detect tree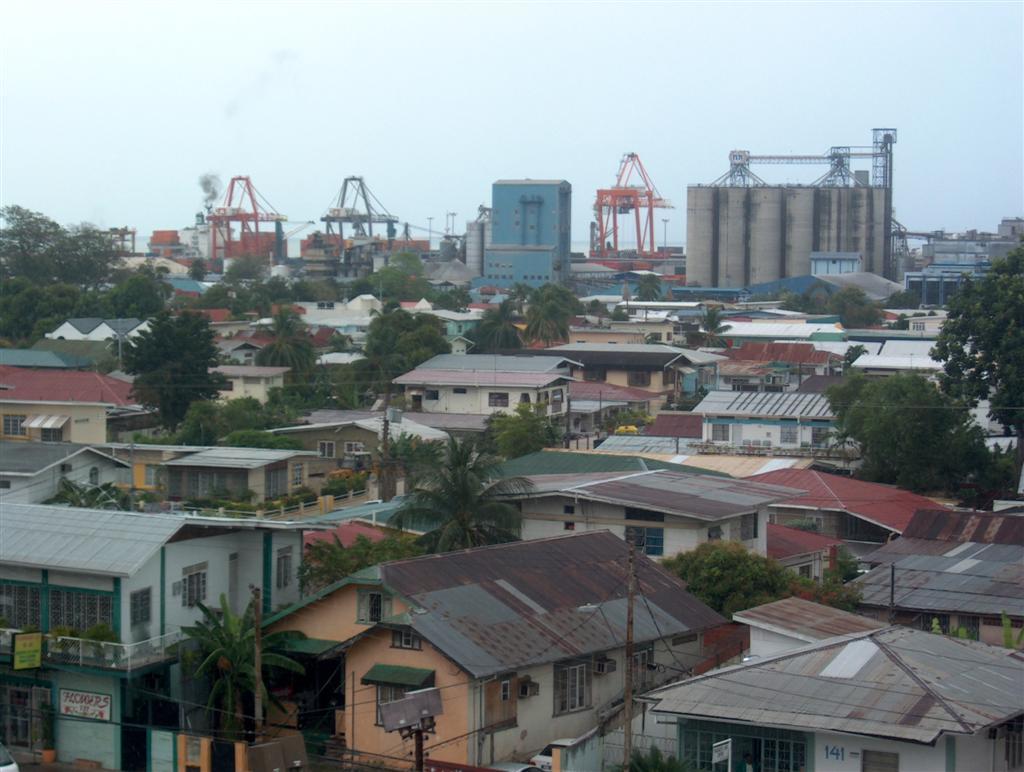
BBox(170, 592, 312, 740)
